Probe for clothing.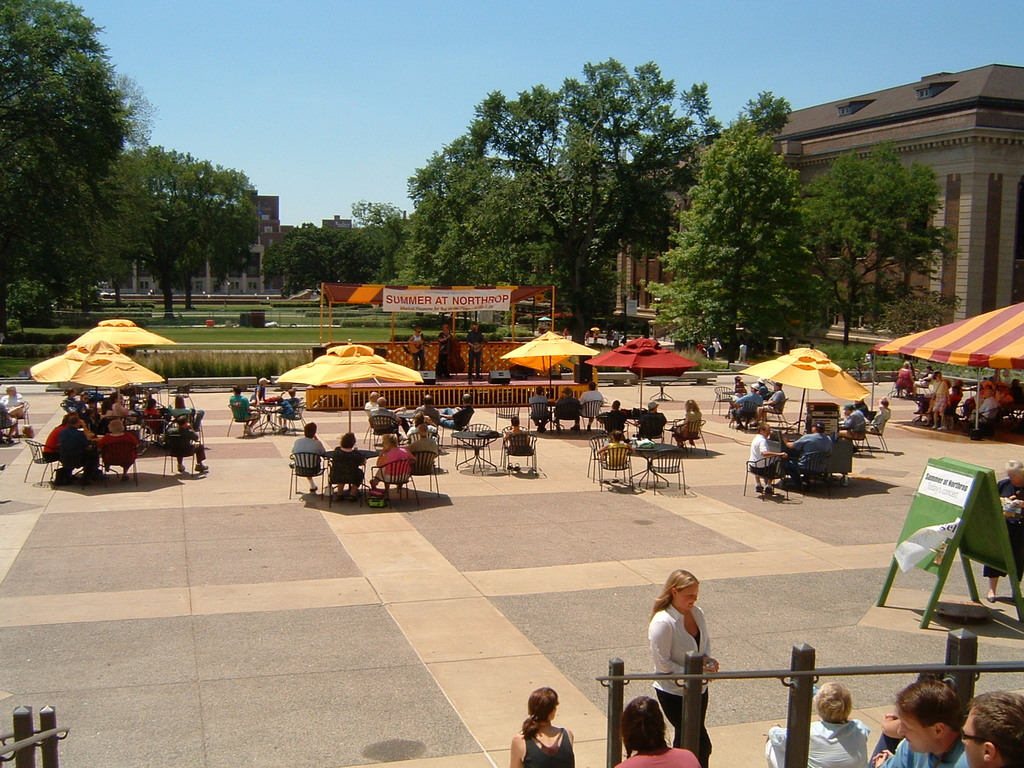
Probe result: x1=464, y1=327, x2=489, y2=378.
